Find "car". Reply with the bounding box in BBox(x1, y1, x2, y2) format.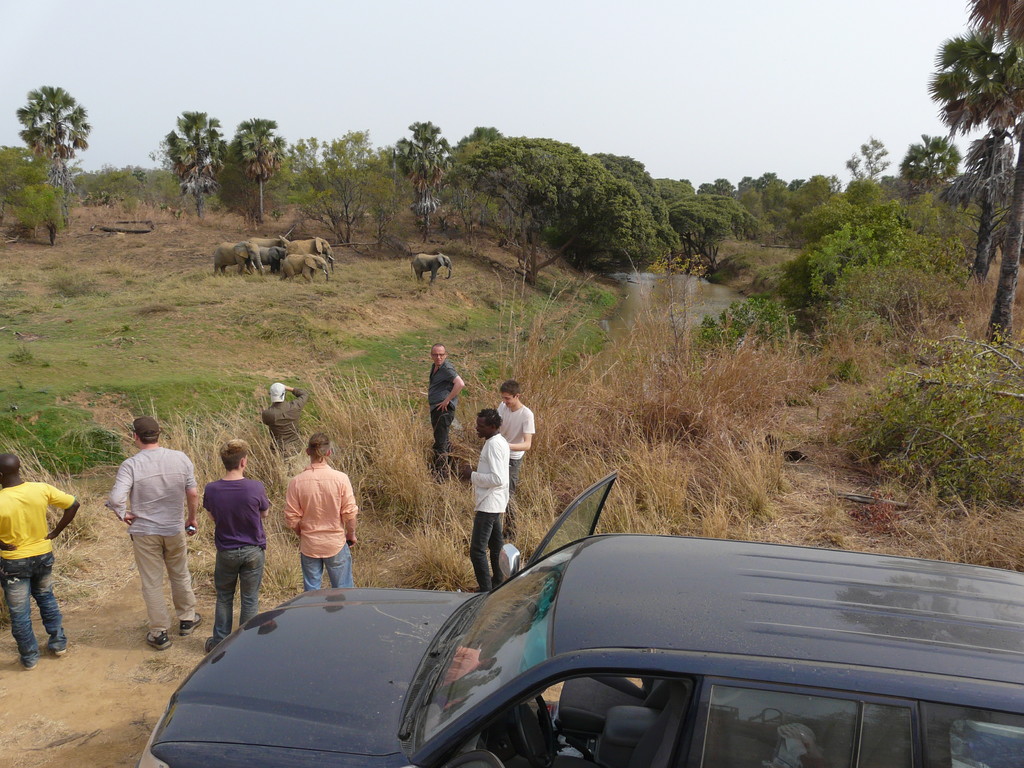
BBox(88, 394, 995, 767).
